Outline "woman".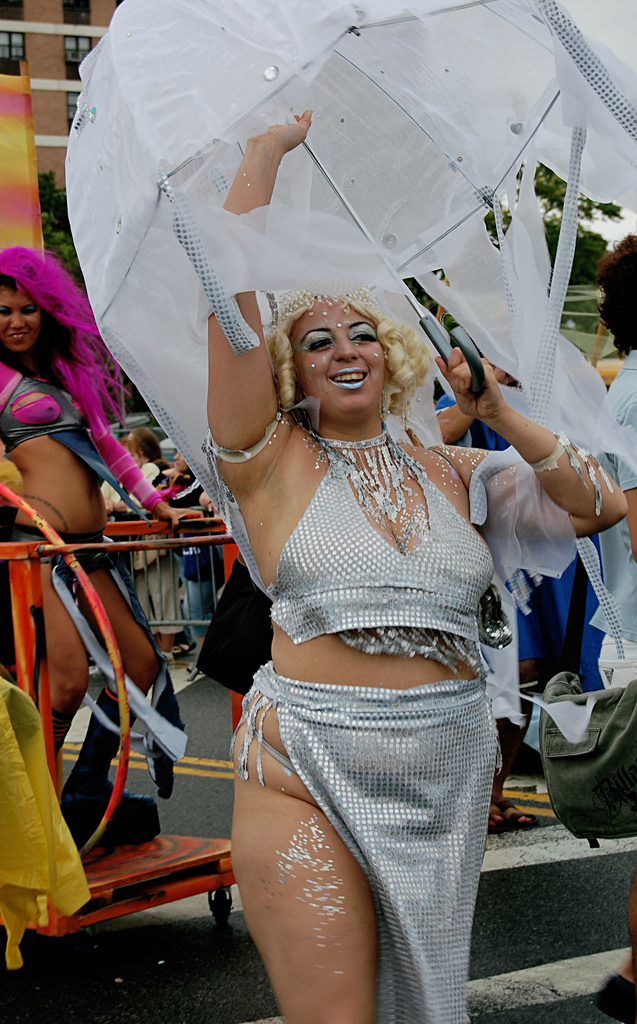
Outline: (left=206, top=108, right=631, bottom=1022).
